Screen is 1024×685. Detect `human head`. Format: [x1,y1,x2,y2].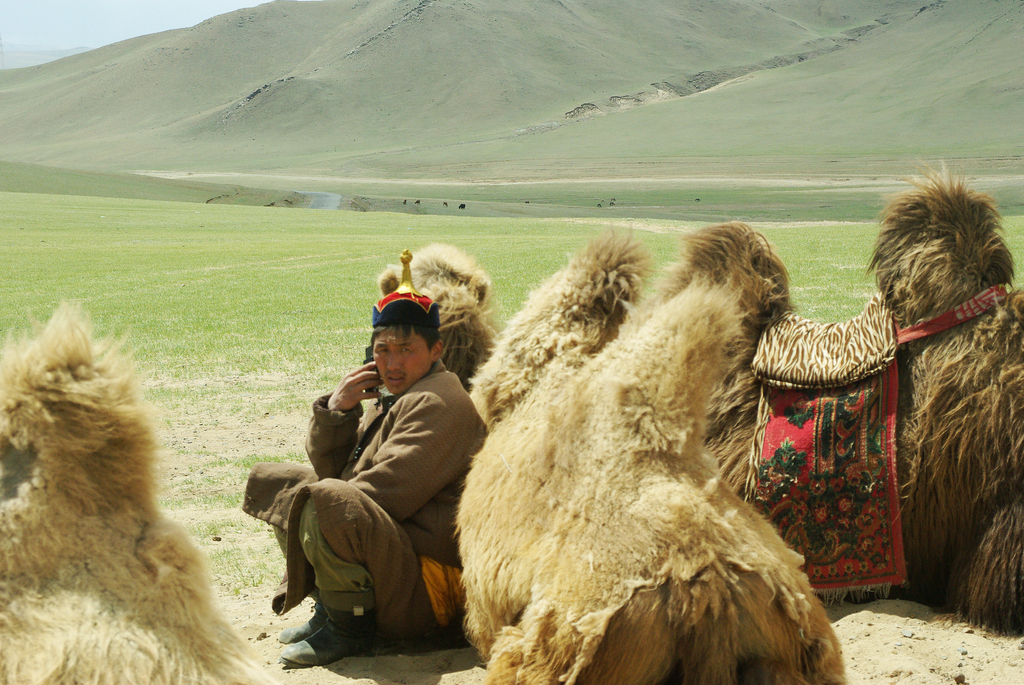
[354,300,439,397].
